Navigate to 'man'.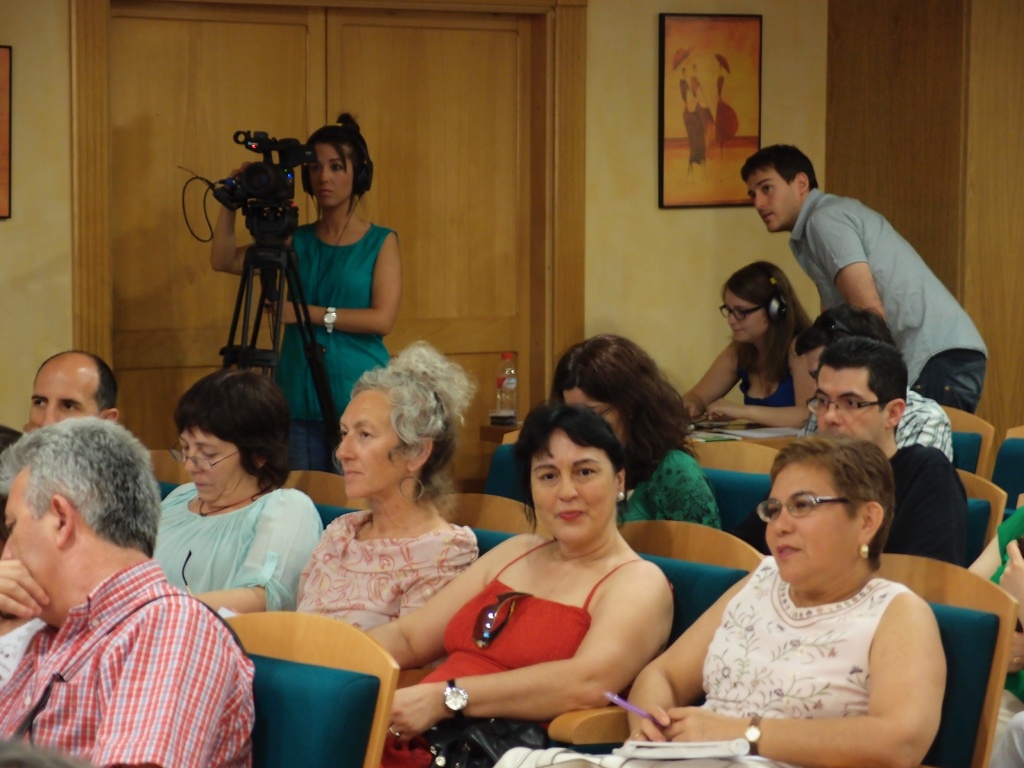
Navigation target: locate(792, 300, 950, 461).
